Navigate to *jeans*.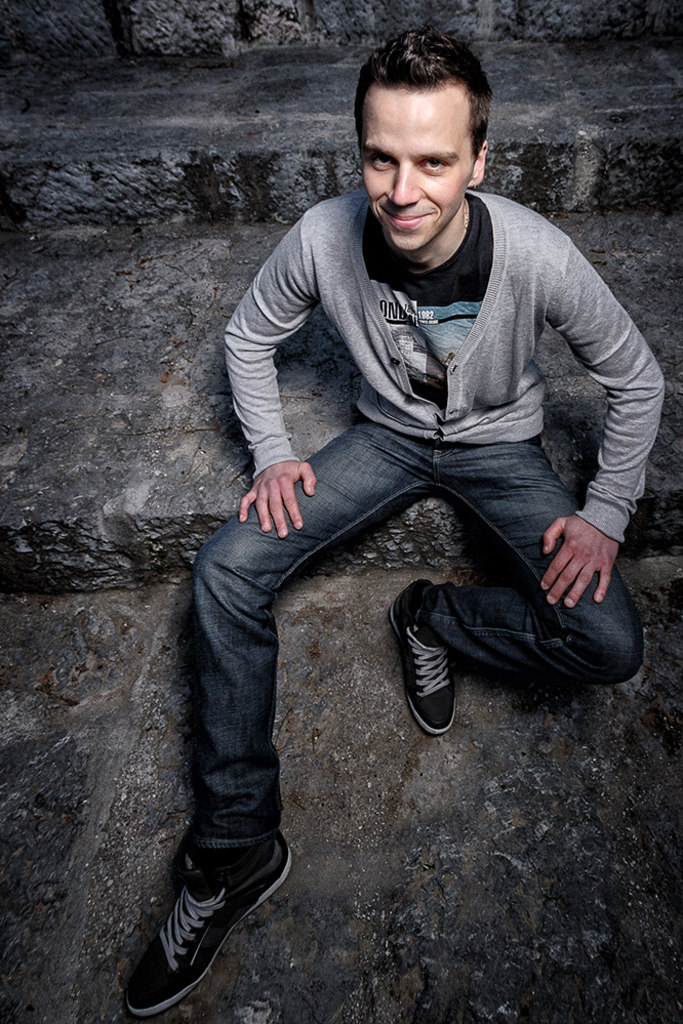
Navigation target: <region>191, 414, 647, 850</region>.
